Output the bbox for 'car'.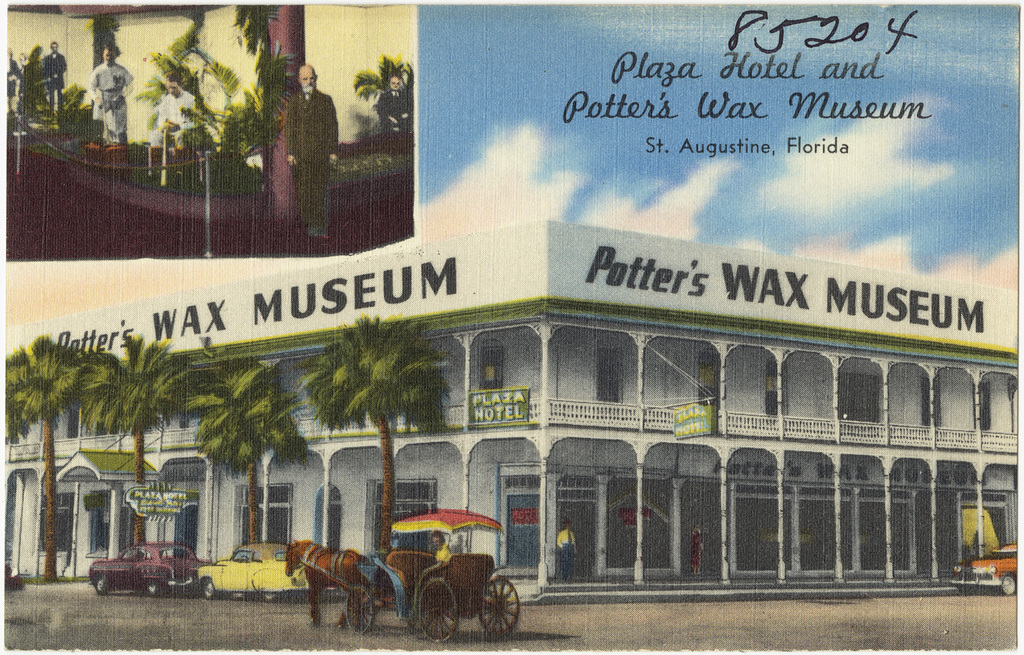
<region>952, 536, 1019, 594</region>.
